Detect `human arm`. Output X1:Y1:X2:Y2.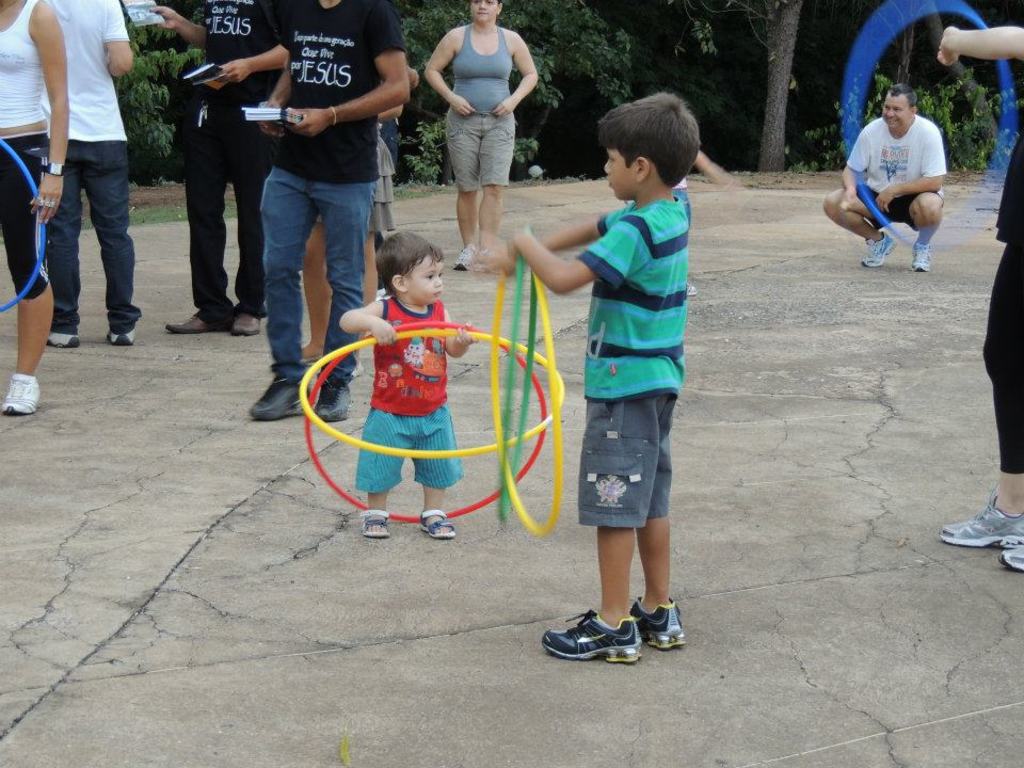
103:3:132:80.
